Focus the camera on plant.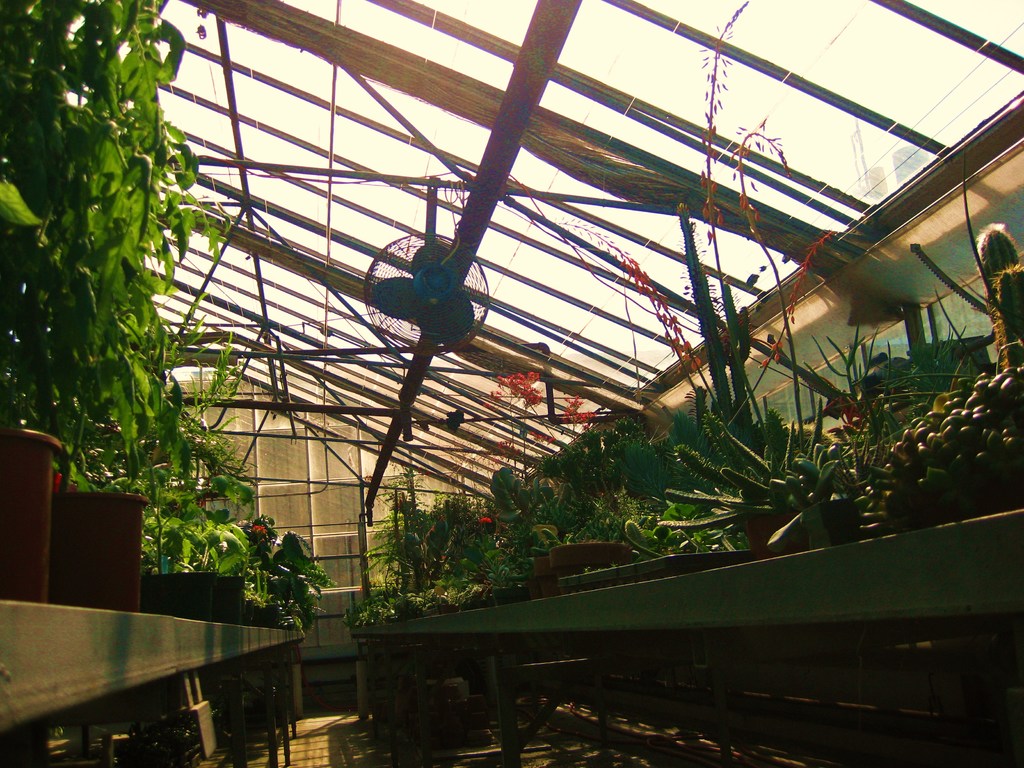
Focus region: 338/0/1023/627.
